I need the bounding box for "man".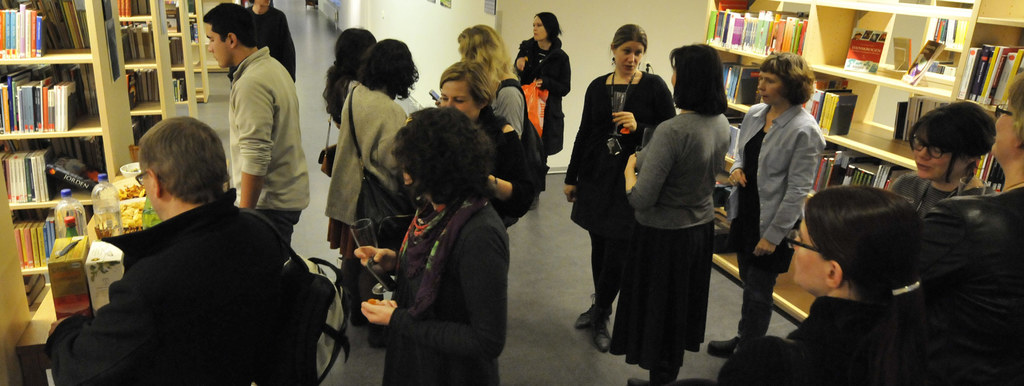
Here it is: [left=52, top=95, right=330, bottom=384].
